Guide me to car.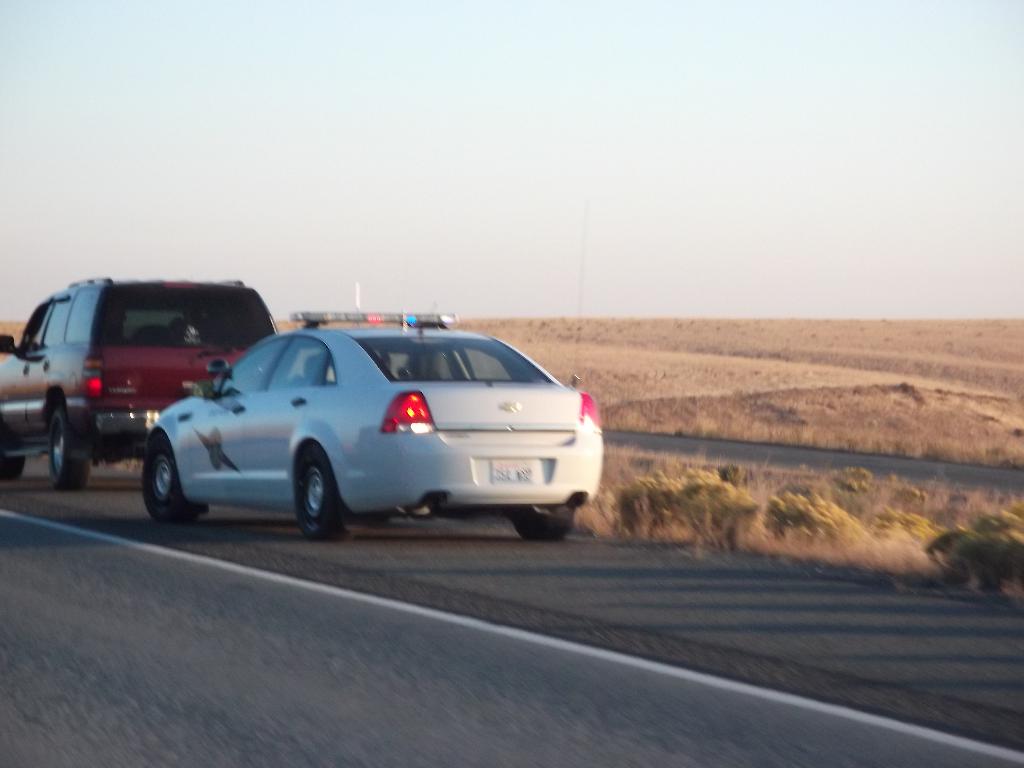
Guidance: 104:308:615:547.
